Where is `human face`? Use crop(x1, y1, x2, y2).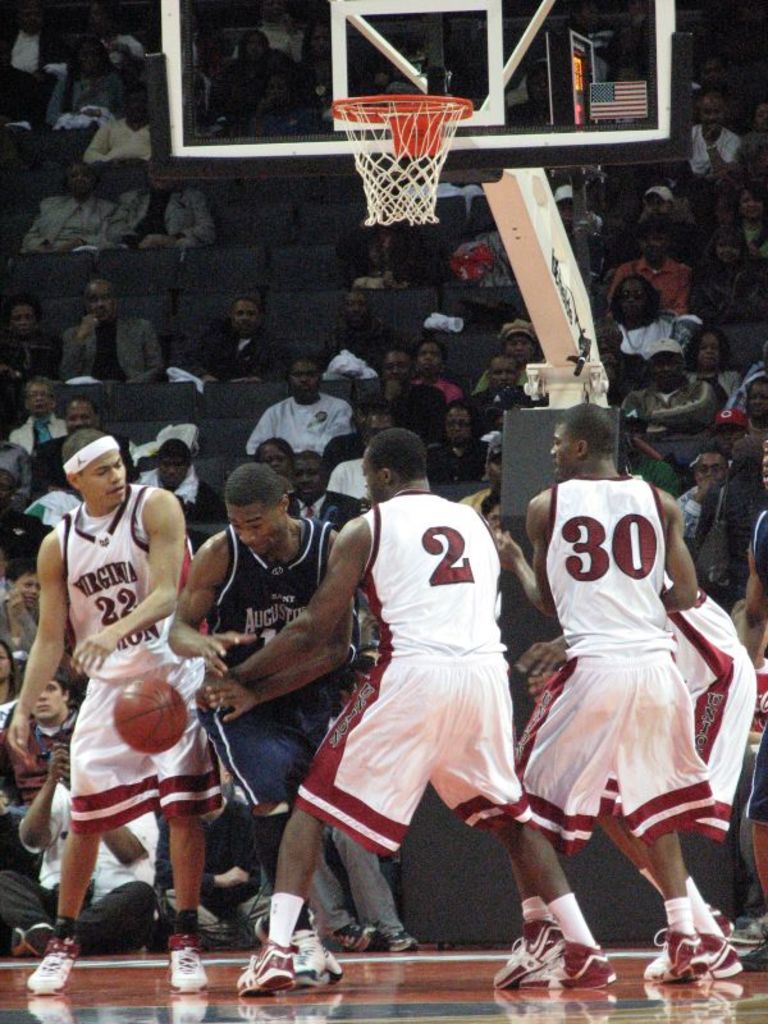
crop(364, 456, 376, 499).
